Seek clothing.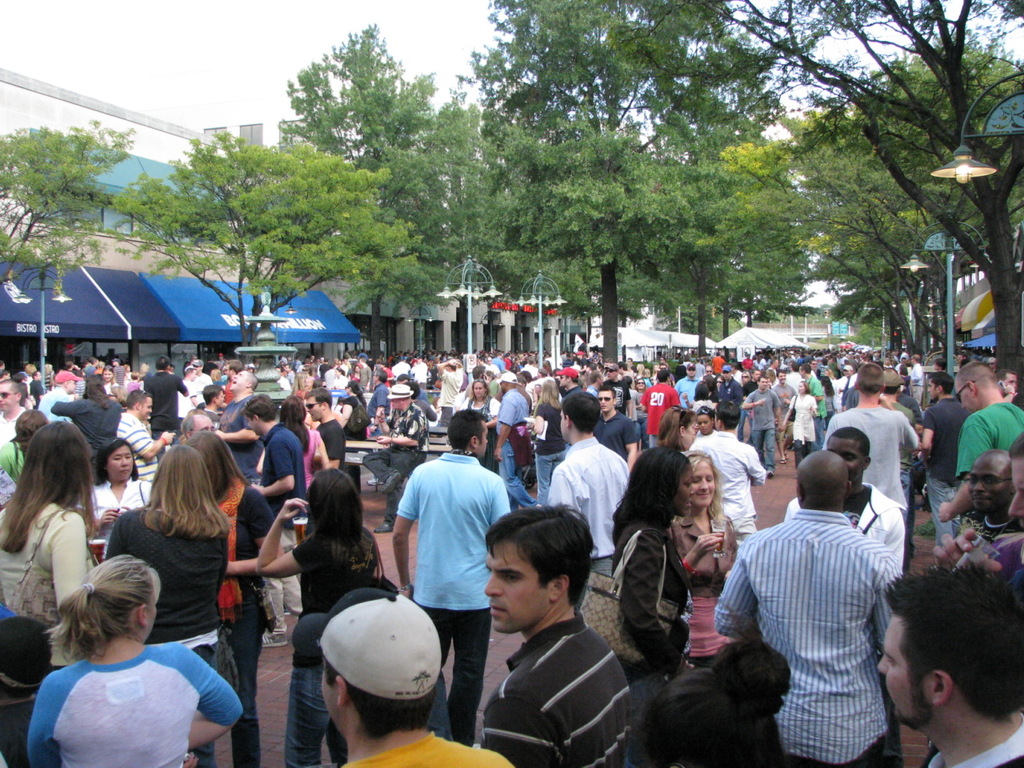
bbox(638, 370, 675, 438).
